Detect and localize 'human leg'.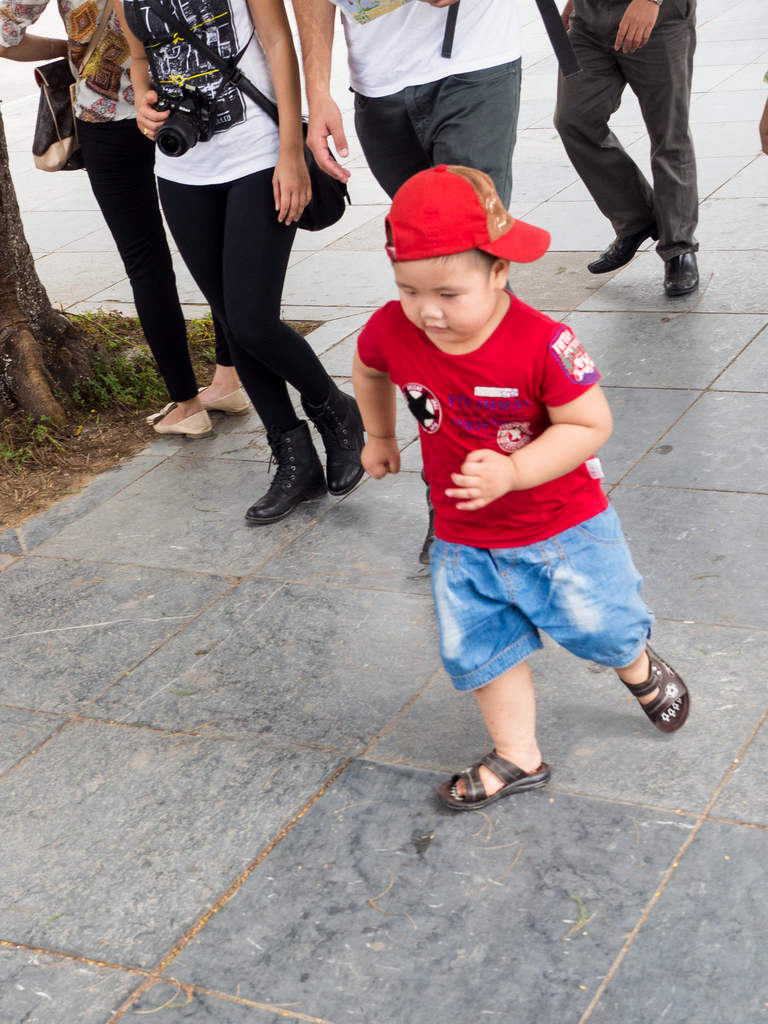
Localized at <bbox>106, 118, 212, 442</bbox>.
